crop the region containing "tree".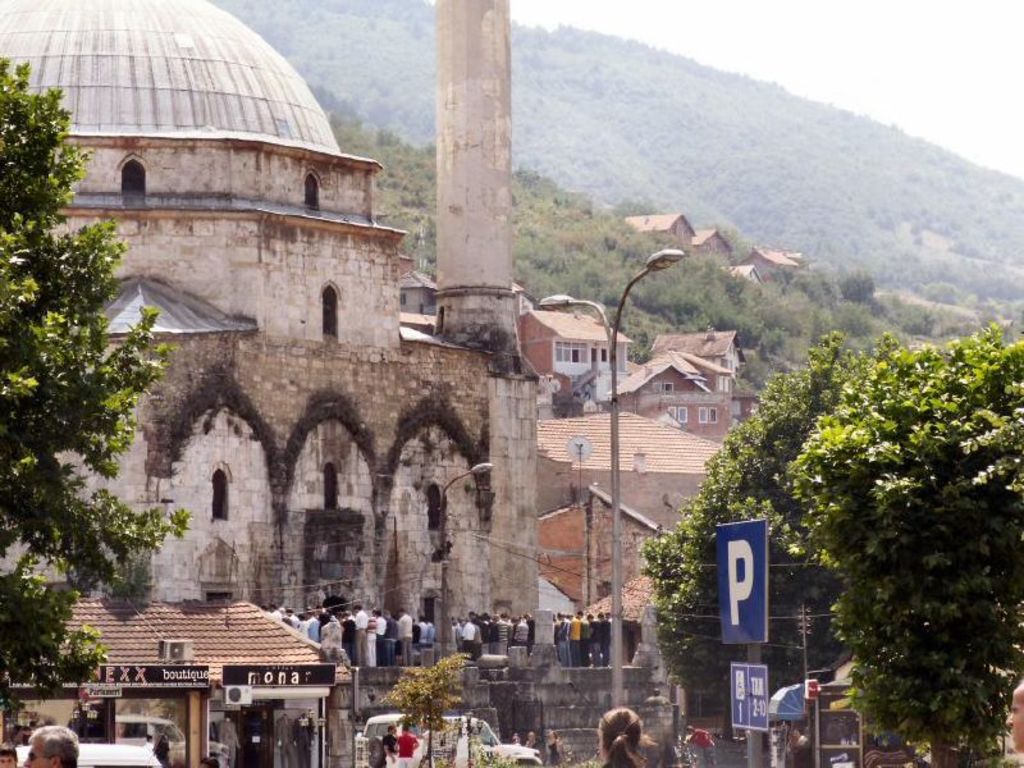
Crop region: rect(735, 276, 1014, 742).
